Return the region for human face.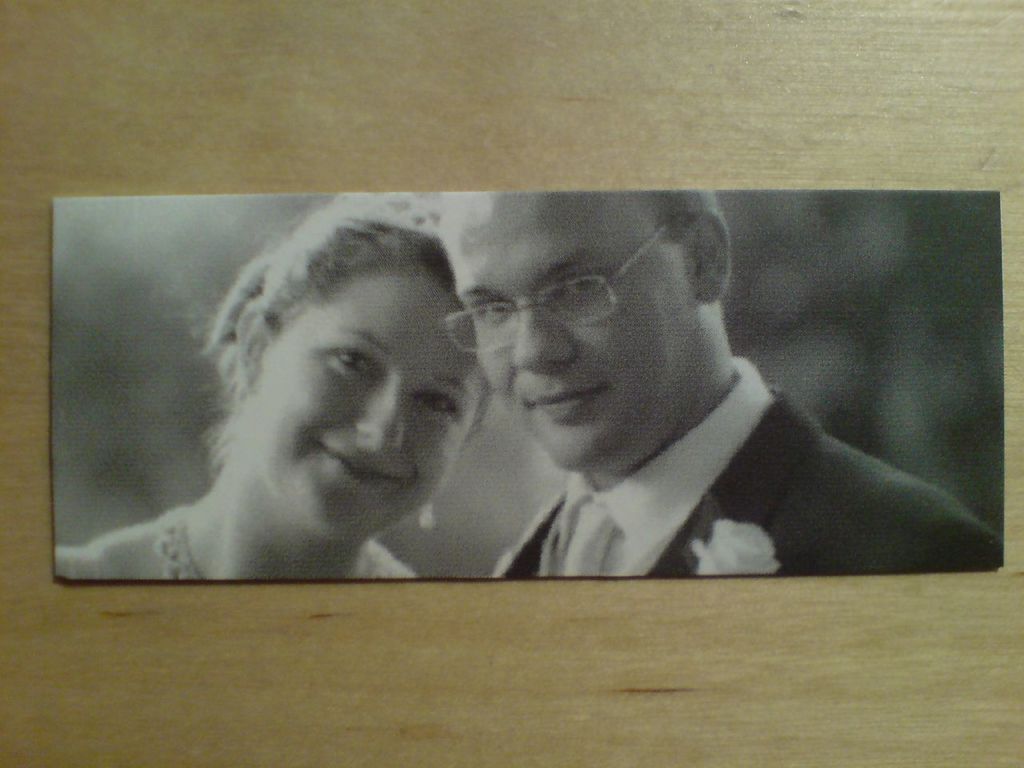
pyautogui.locateOnScreen(257, 275, 490, 530).
